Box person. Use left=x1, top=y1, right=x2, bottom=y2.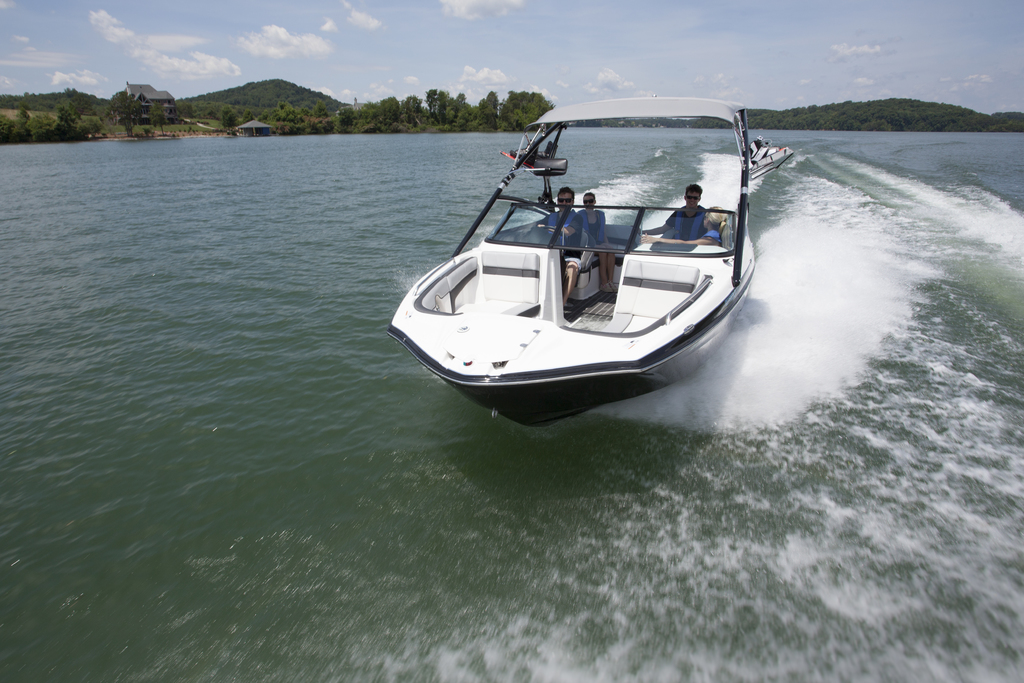
left=524, top=177, right=581, bottom=307.
